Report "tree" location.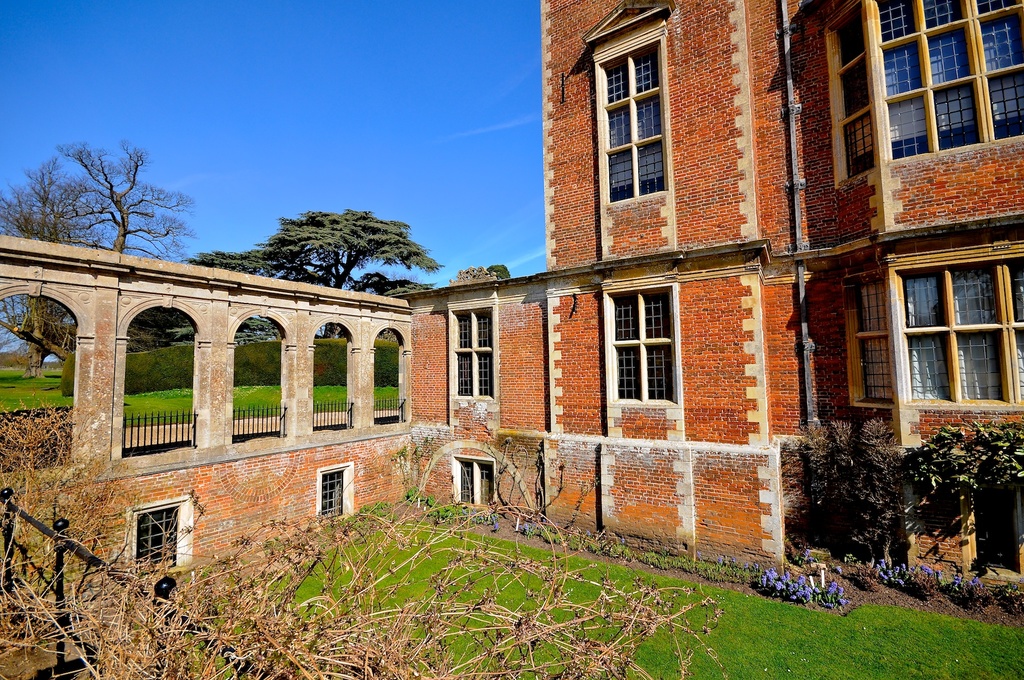
Report: detection(0, 123, 186, 390).
